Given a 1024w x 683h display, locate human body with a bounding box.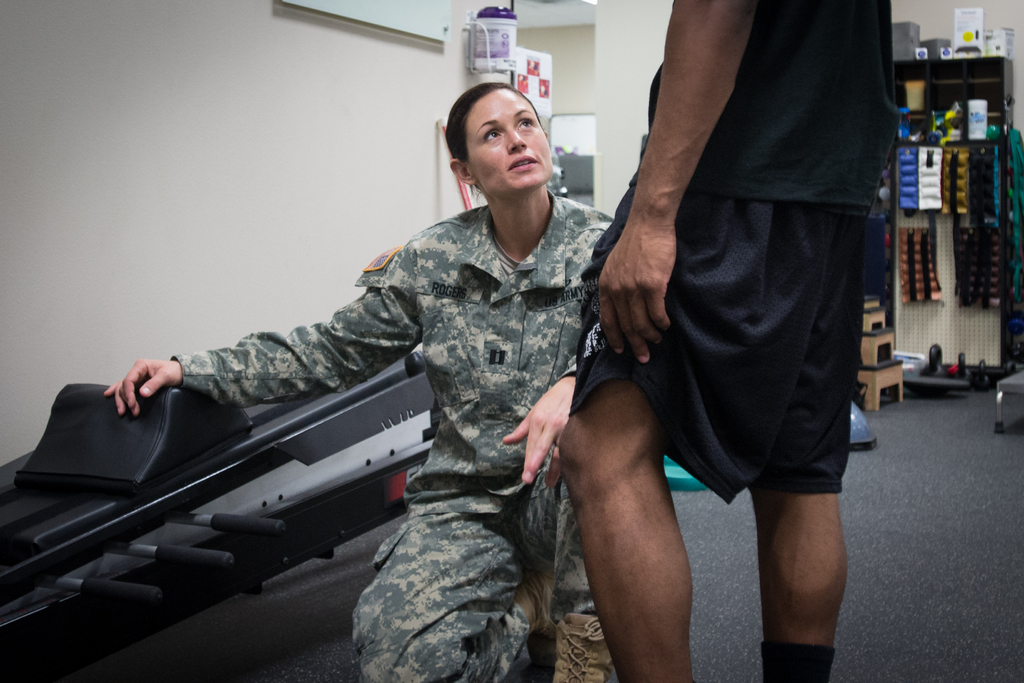
Located: {"left": 105, "top": 81, "right": 614, "bottom": 682}.
